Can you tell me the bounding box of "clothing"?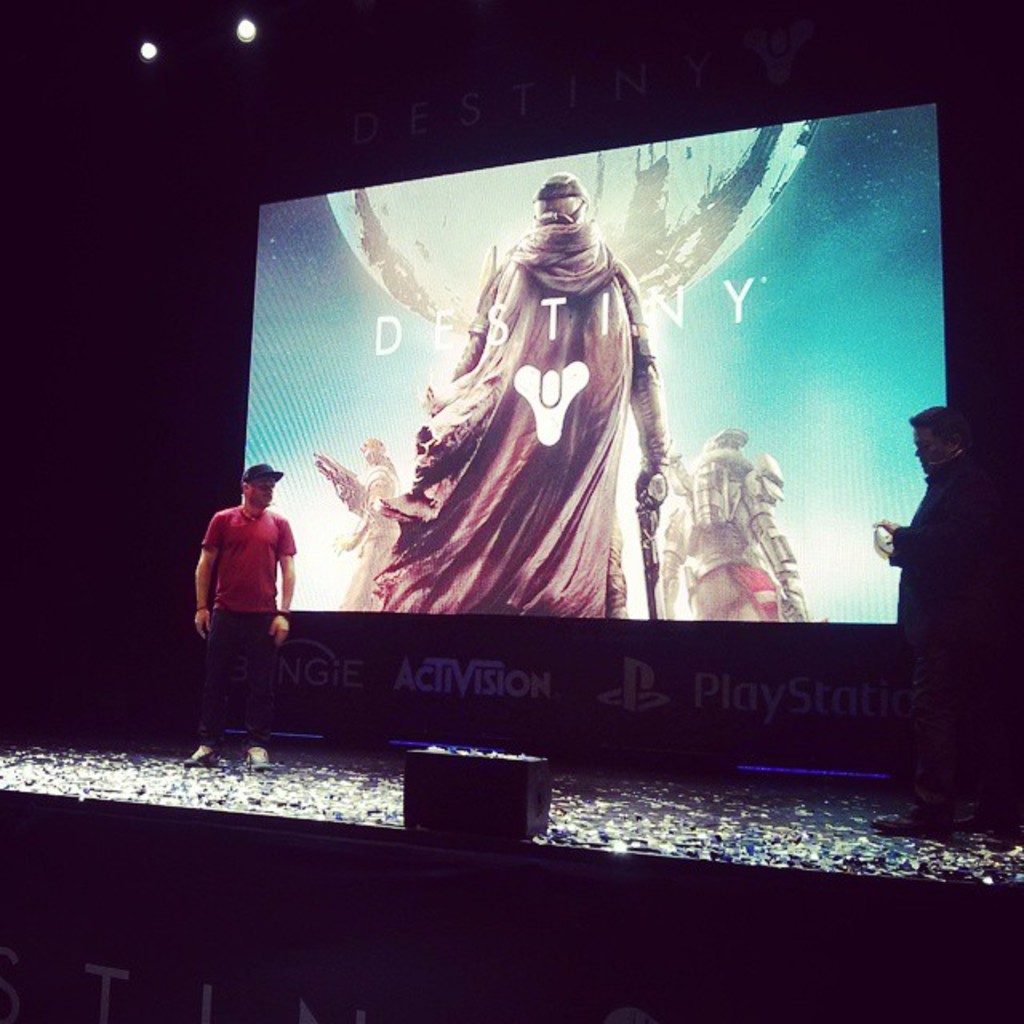
198:498:290:742.
